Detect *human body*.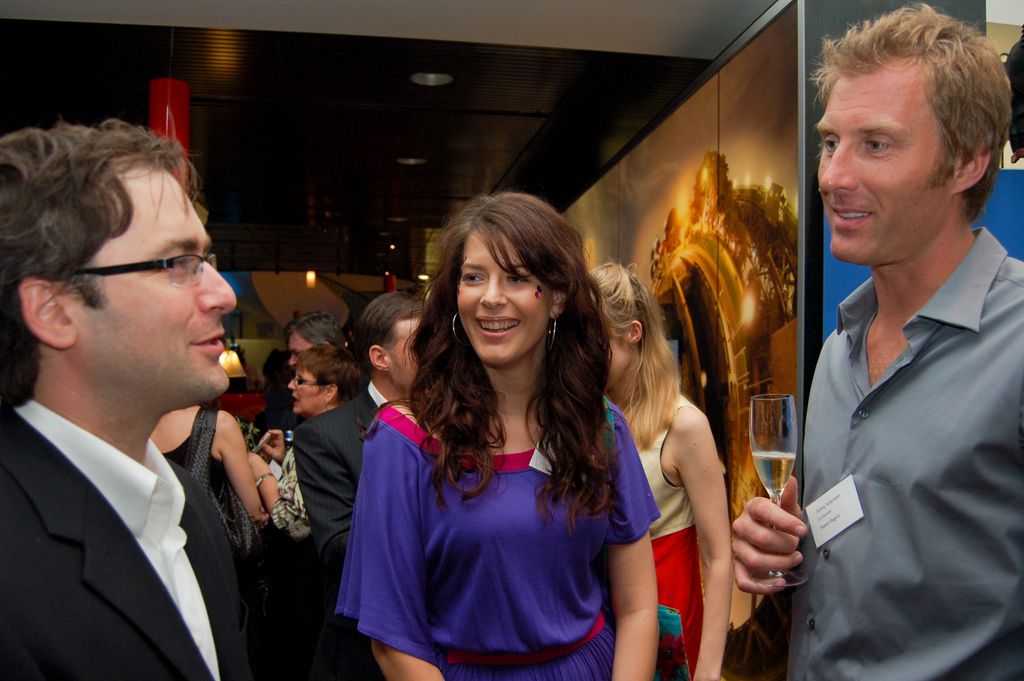
Detected at 330 382 660 678.
